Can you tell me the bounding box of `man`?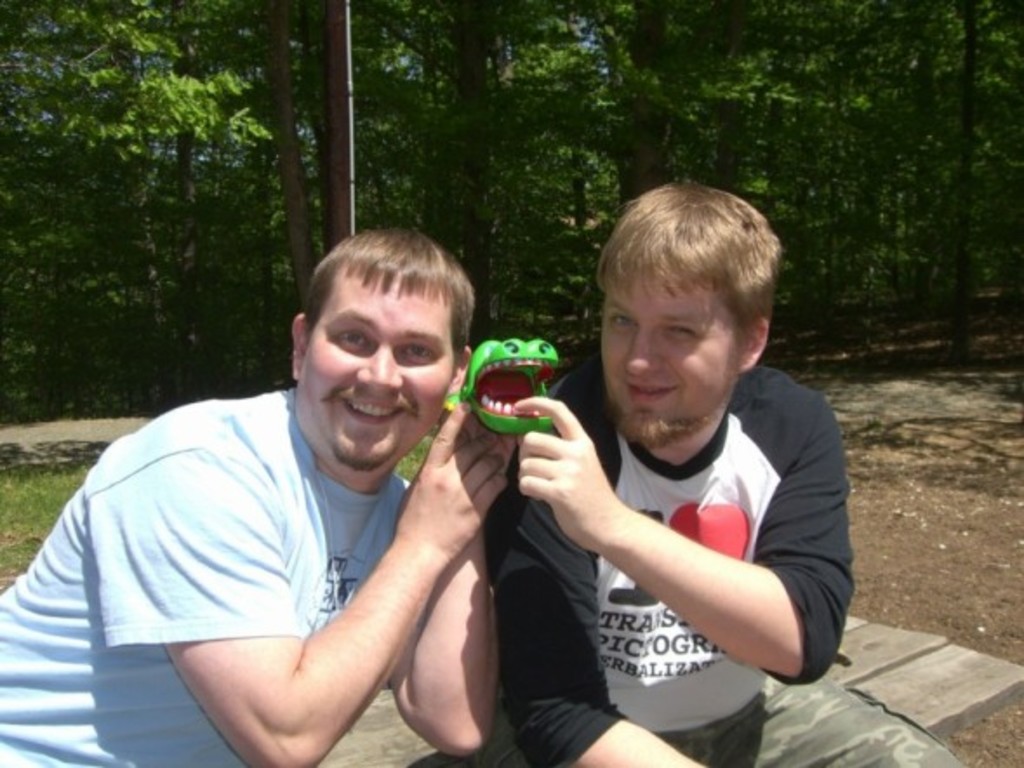
0,222,520,766.
